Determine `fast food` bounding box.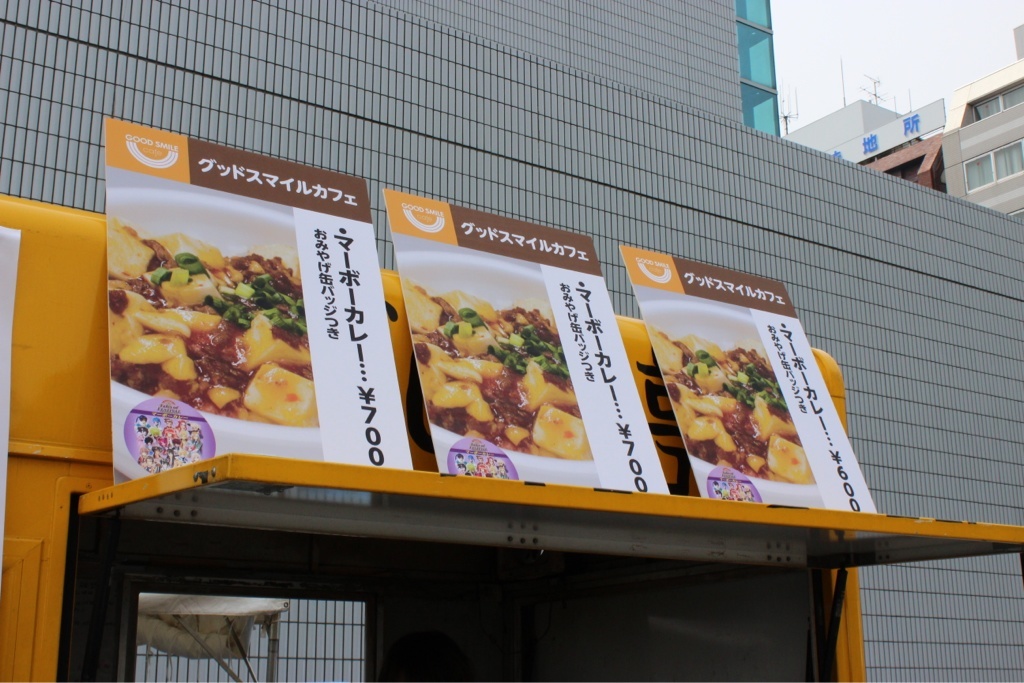
Determined: locate(91, 230, 312, 423).
